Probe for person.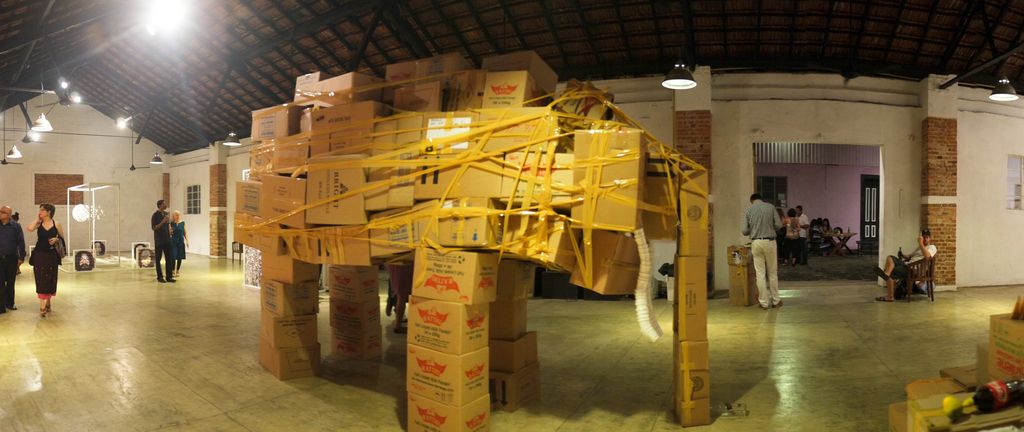
Probe result: BBox(0, 207, 26, 316).
